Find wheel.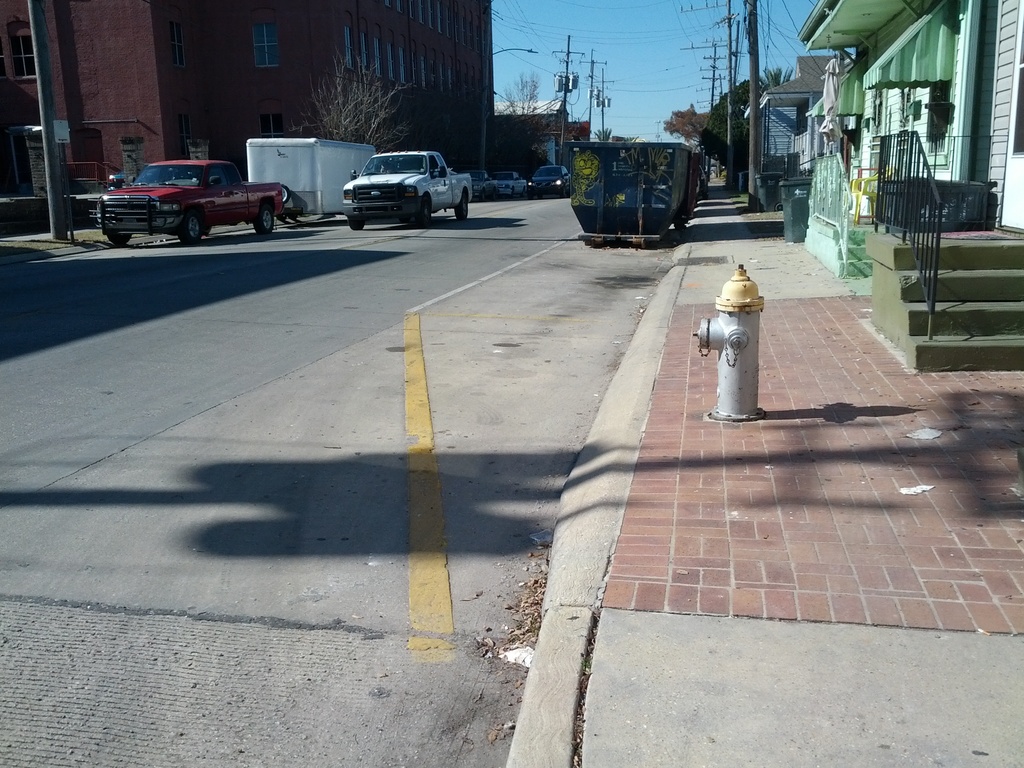
[180,204,211,252].
